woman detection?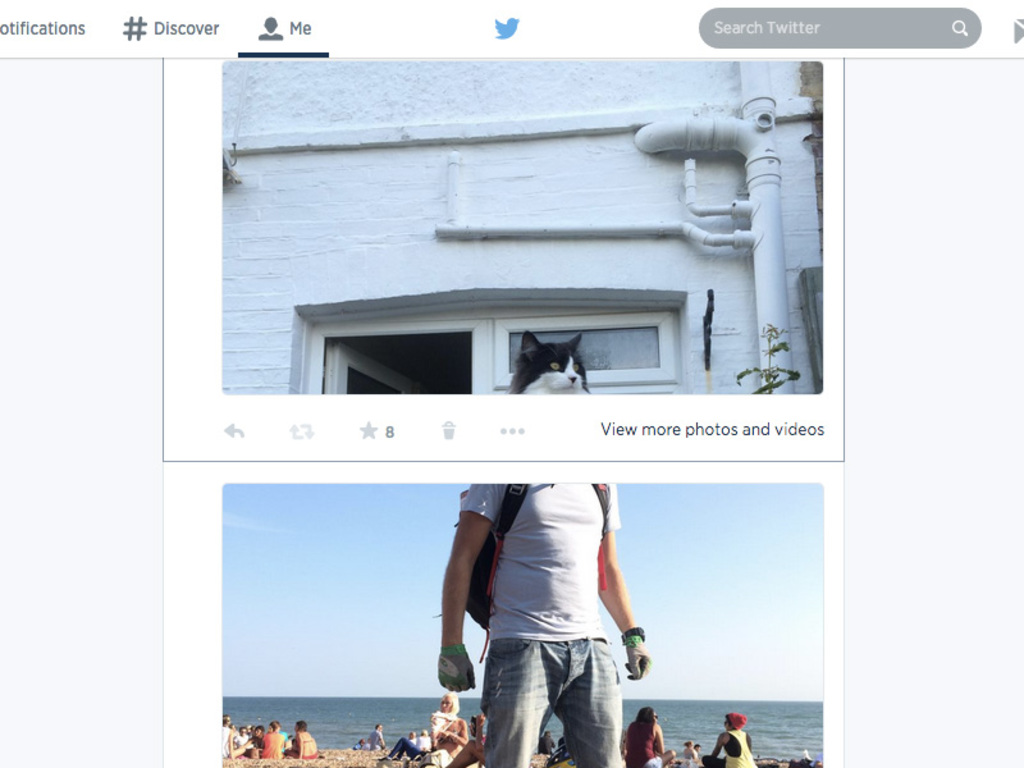
Rect(707, 713, 756, 767)
